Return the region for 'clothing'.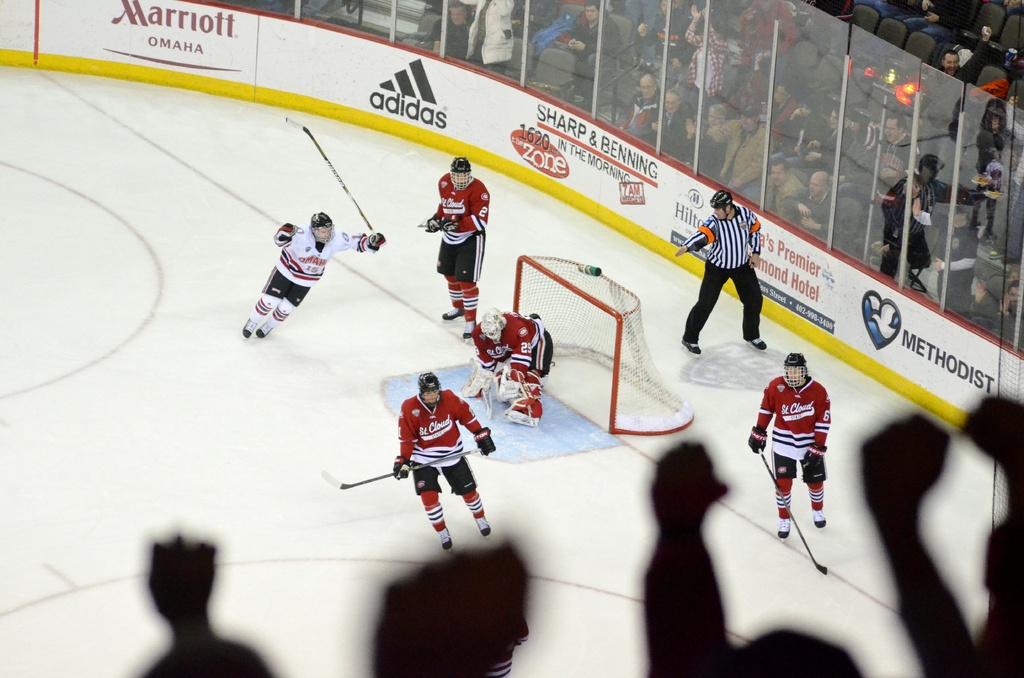
x1=433 y1=14 x2=476 y2=58.
